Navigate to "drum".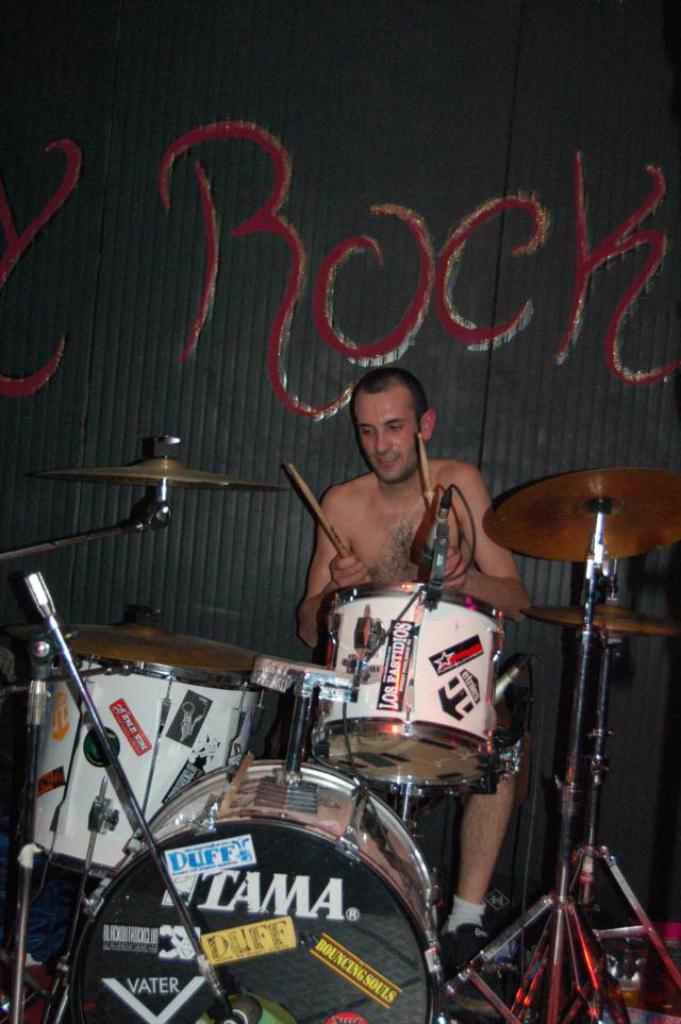
Navigation target: Rect(70, 761, 438, 1023).
